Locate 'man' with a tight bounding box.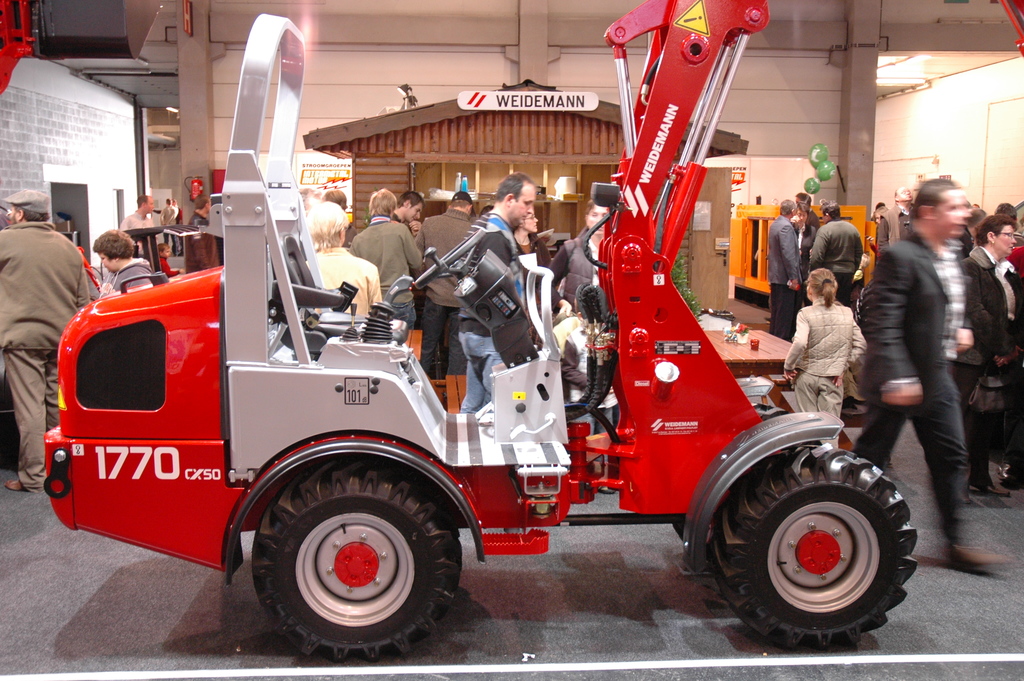
x1=957 y1=206 x2=984 y2=256.
